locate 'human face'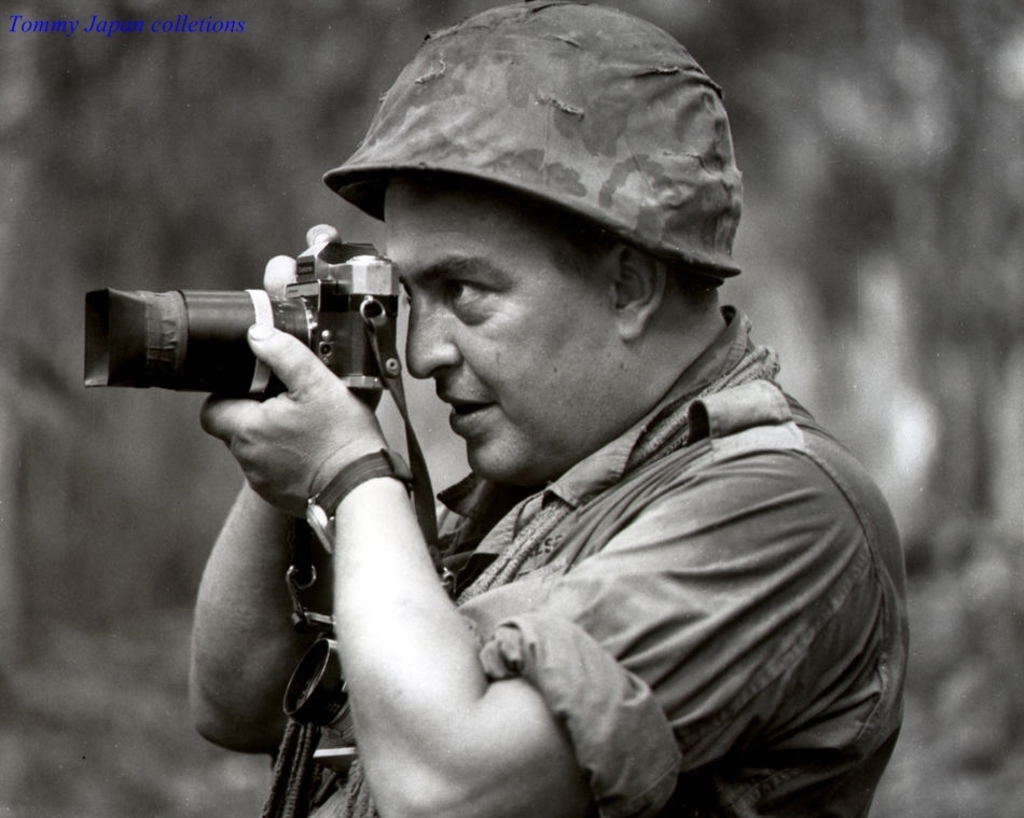
{"left": 385, "top": 175, "right": 634, "bottom": 486}
